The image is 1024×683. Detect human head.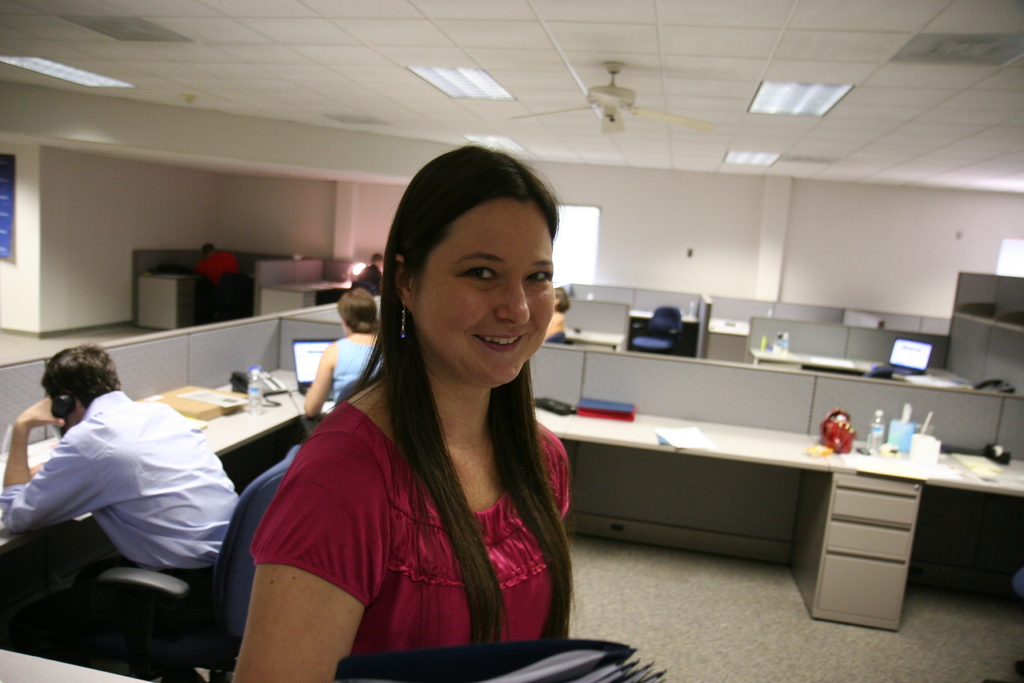
Detection: x1=336 y1=289 x2=383 y2=335.
